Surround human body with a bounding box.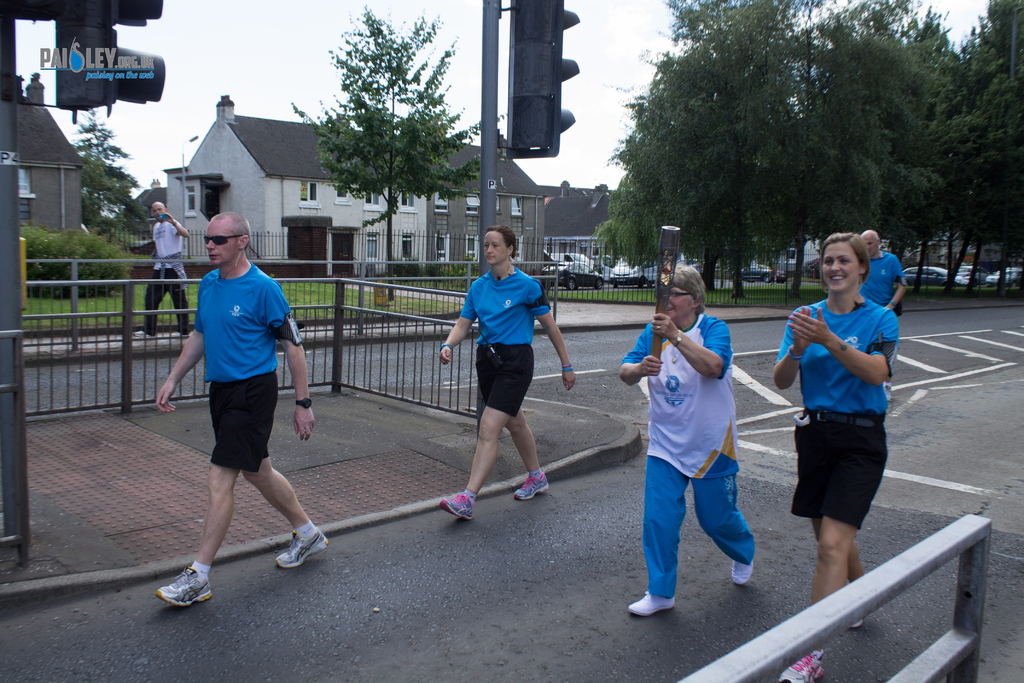
<box>609,266,760,623</box>.
